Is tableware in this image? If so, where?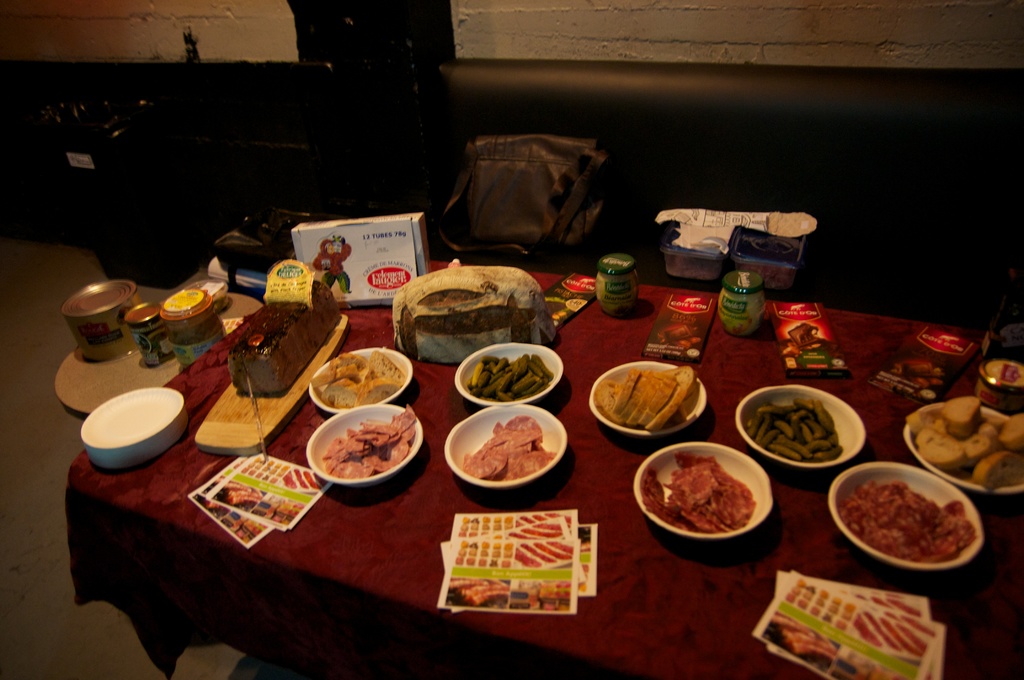
Yes, at [75, 389, 182, 470].
